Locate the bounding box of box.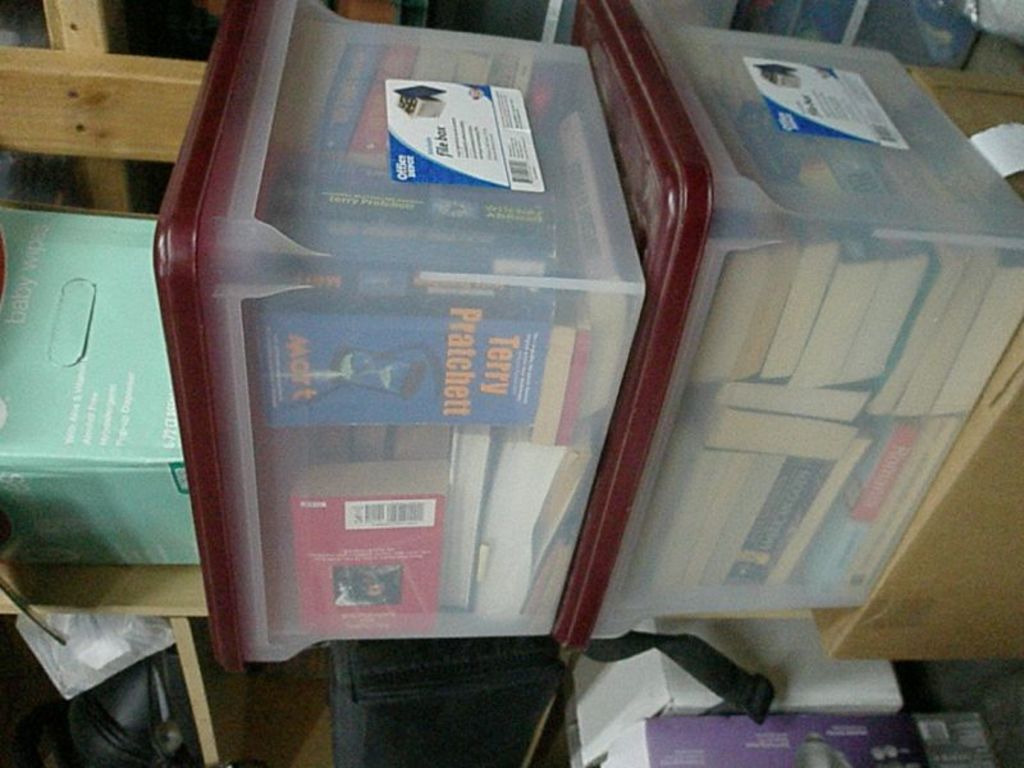
Bounding box: BBox(567, 0, 1023, 641).
